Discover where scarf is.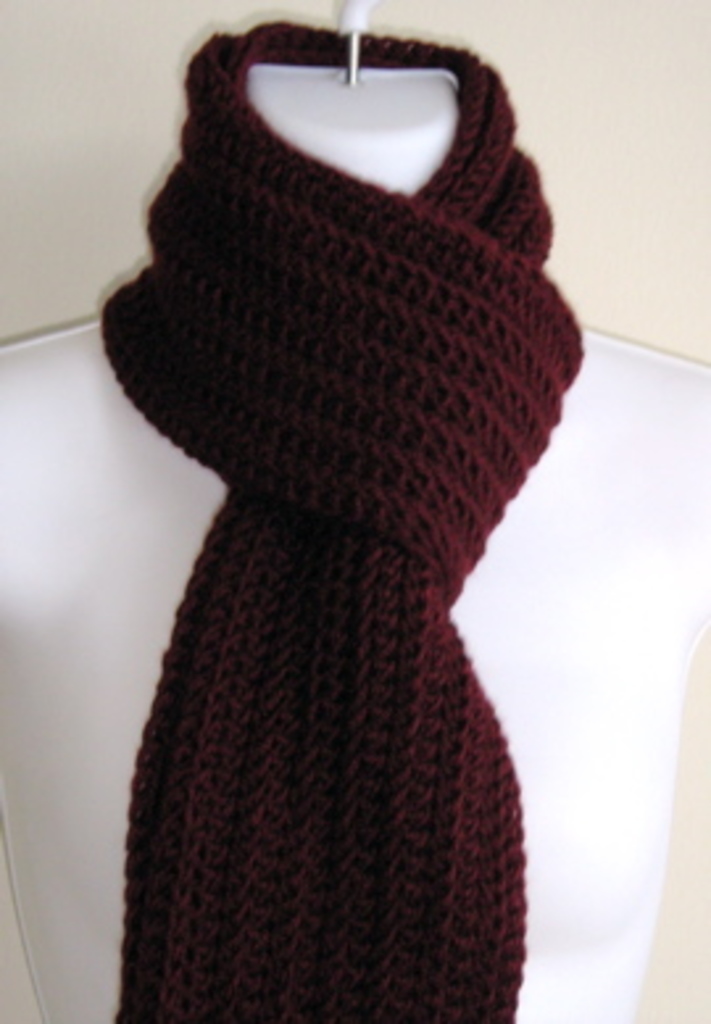
Discovered at detection(95, 8, 595, 1021).
